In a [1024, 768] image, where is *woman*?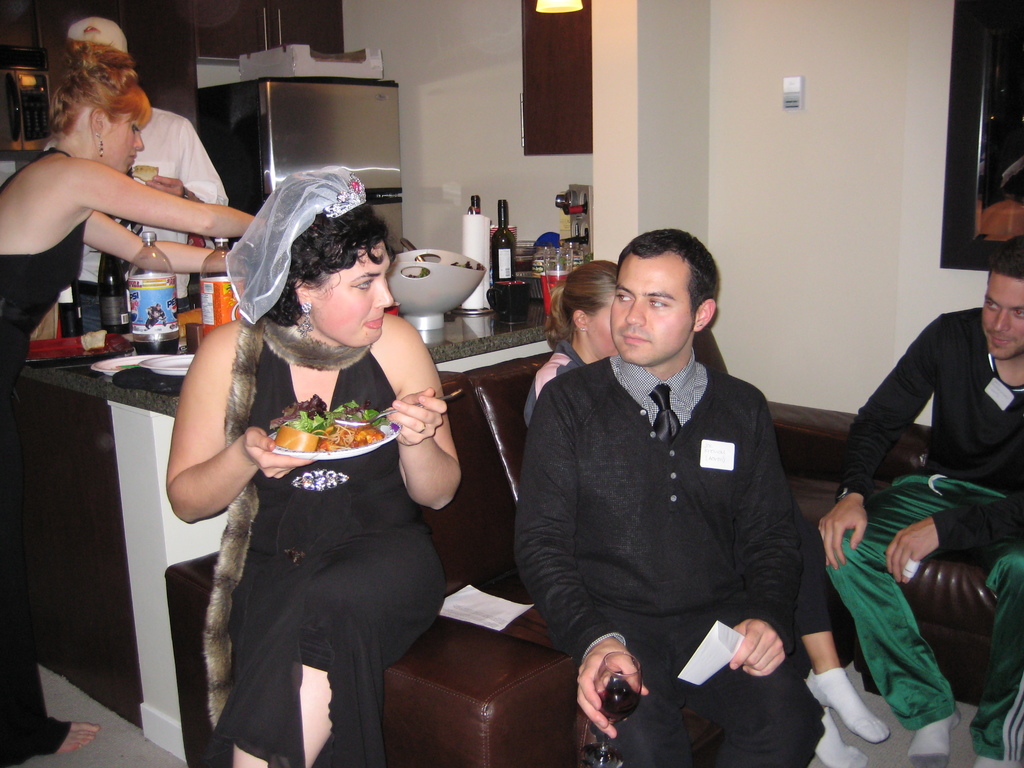
[0,40,283,767].
